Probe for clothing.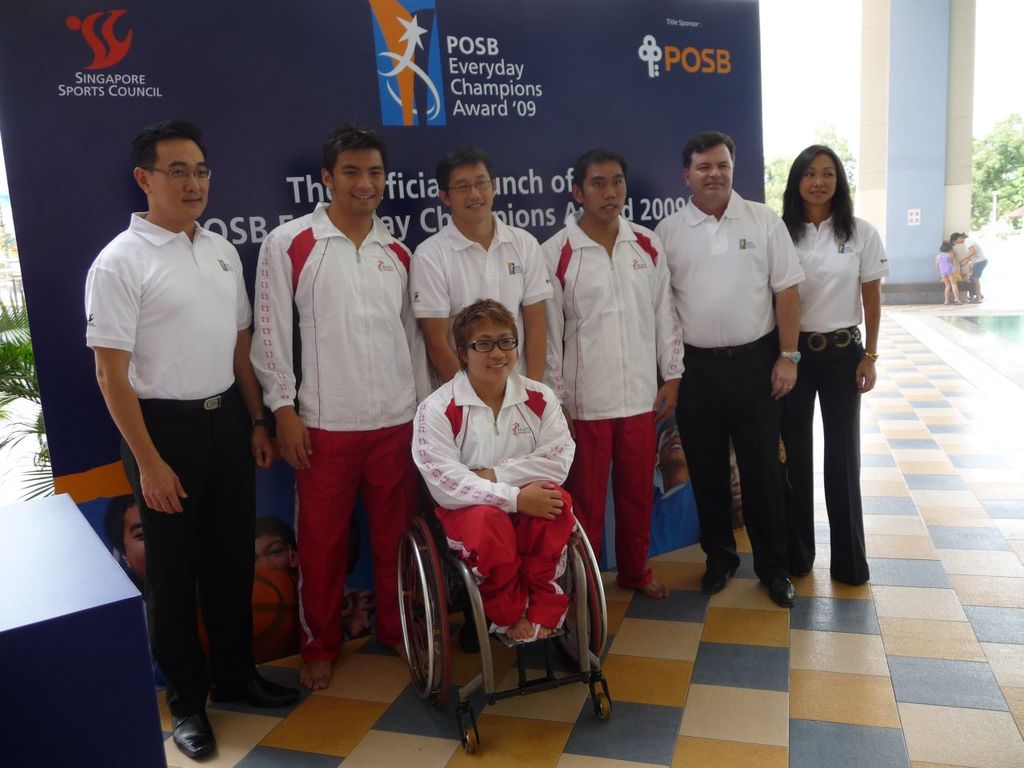
Probe result: locate(793, 213, 887, 581).
